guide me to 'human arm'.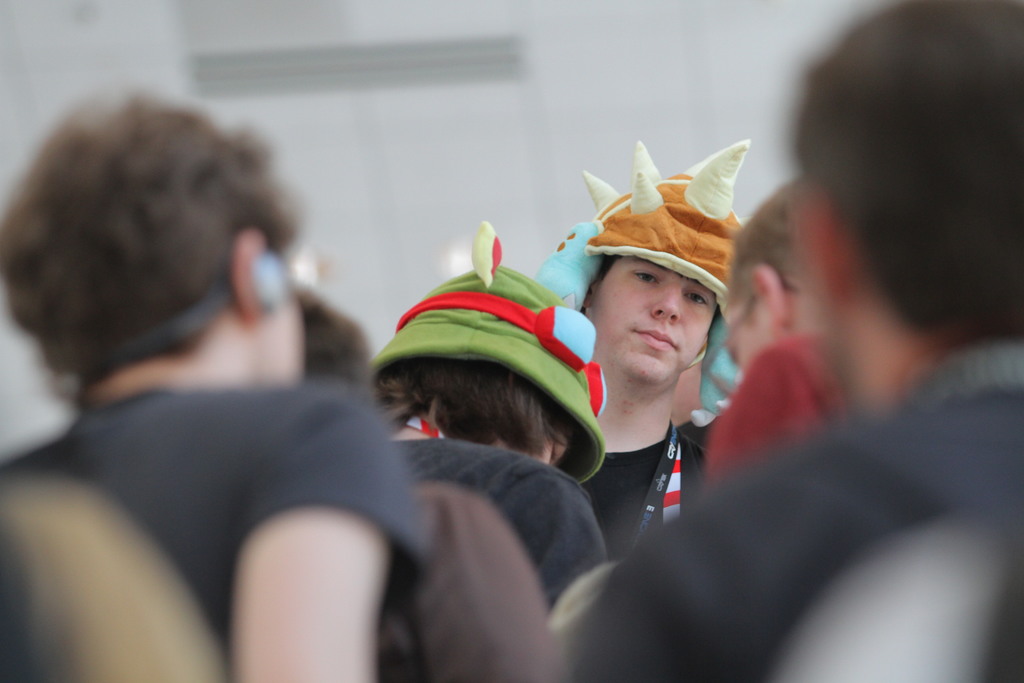
Guidance: [410, 484, 567, 682].
